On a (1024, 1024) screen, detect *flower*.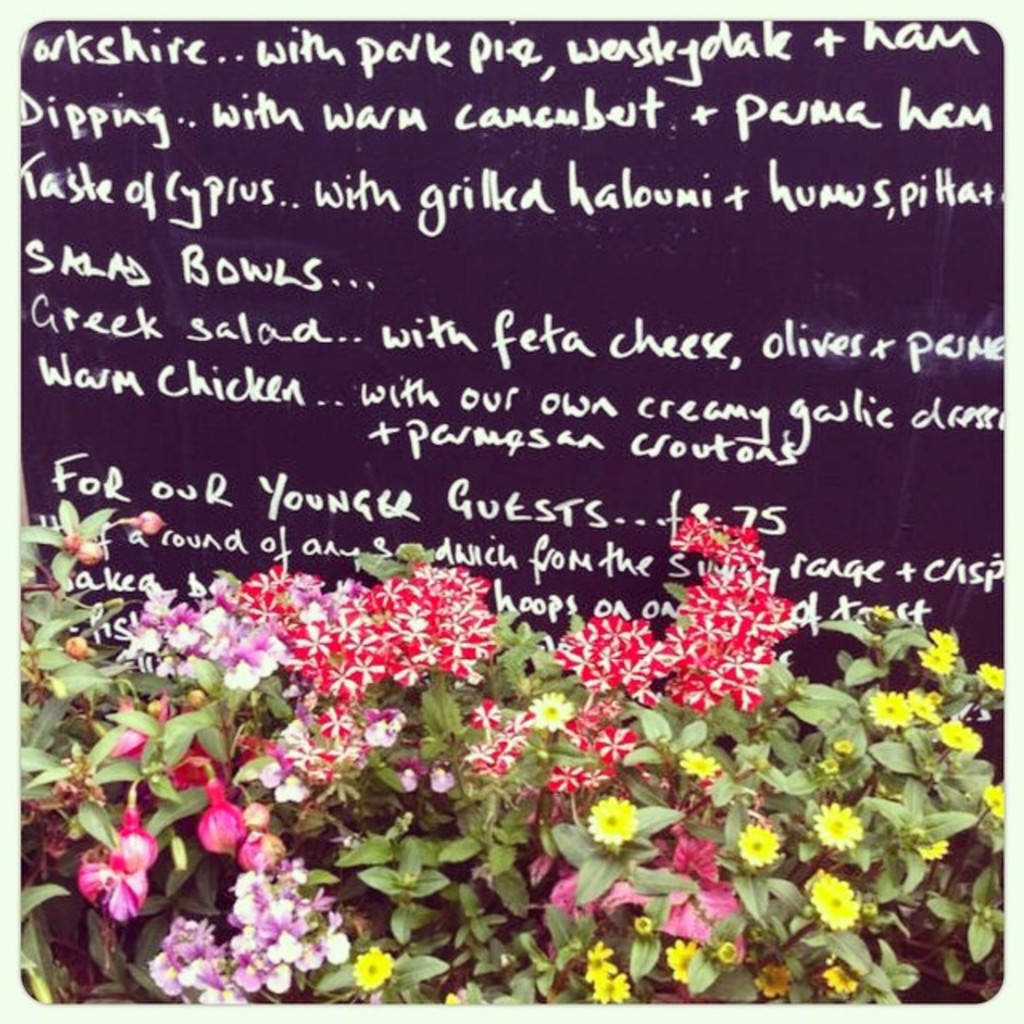
<box>586,797,643,850</box>.
